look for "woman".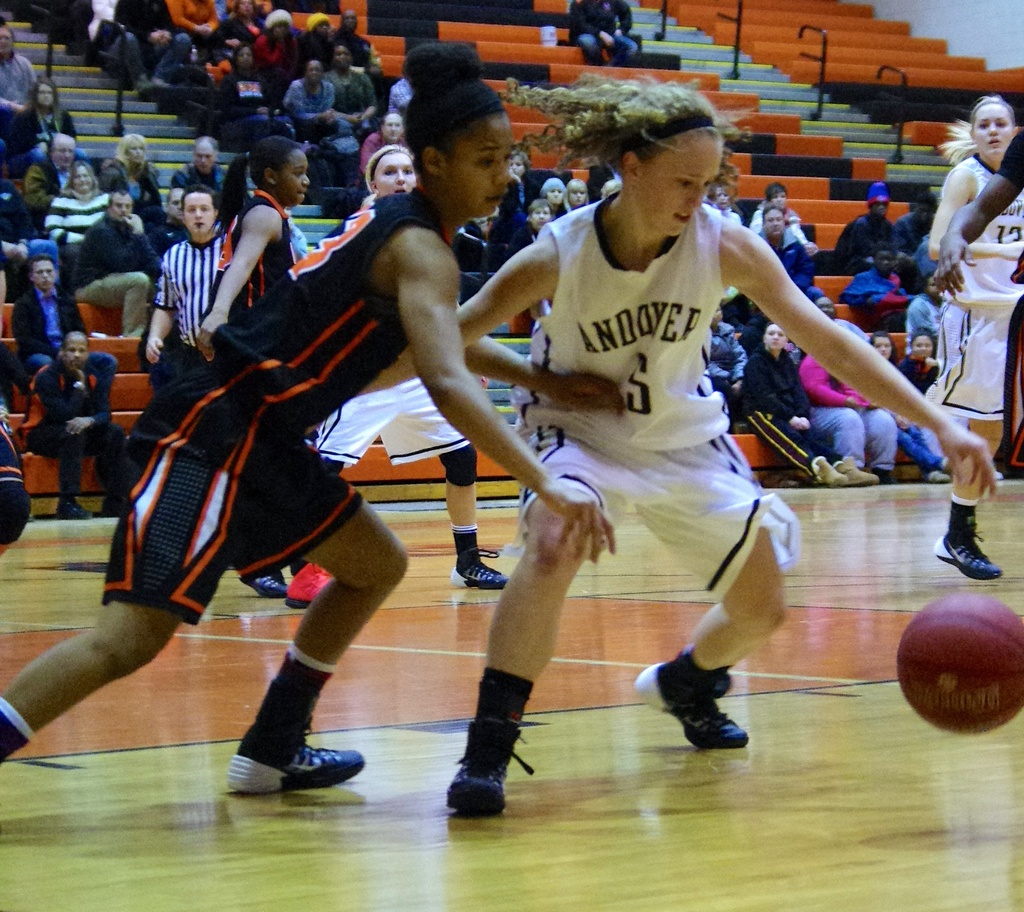
Found: <region>733, 320, 860, 491</region>.
